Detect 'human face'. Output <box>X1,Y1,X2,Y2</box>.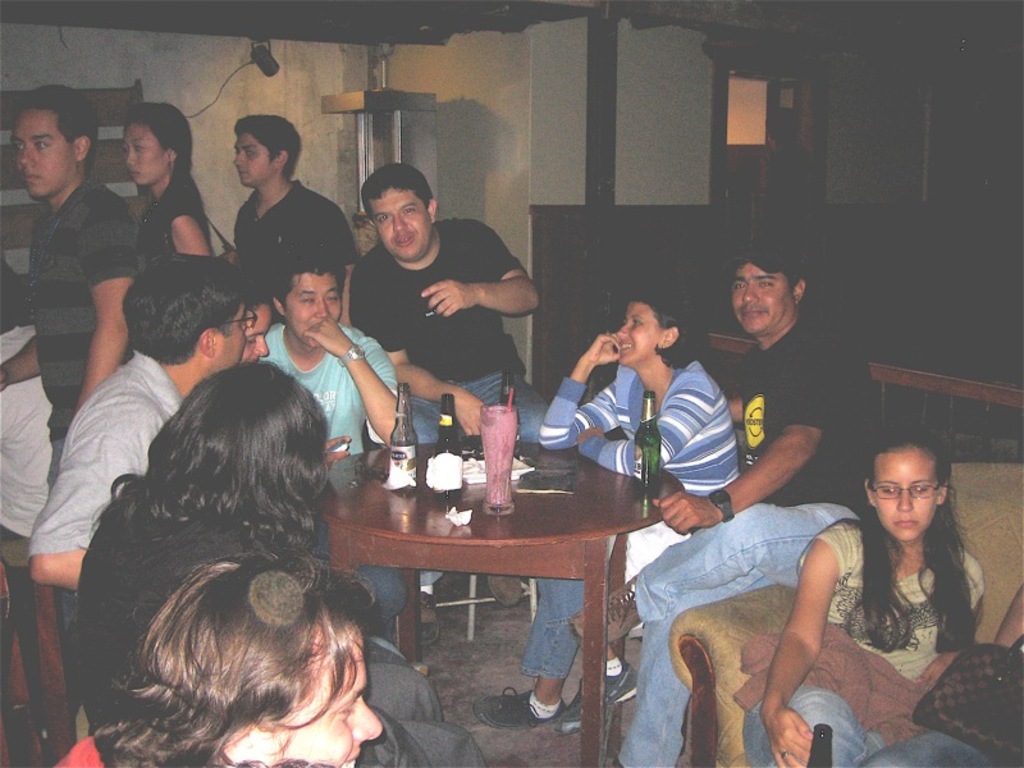
<box>731,260,797,334</box>.
